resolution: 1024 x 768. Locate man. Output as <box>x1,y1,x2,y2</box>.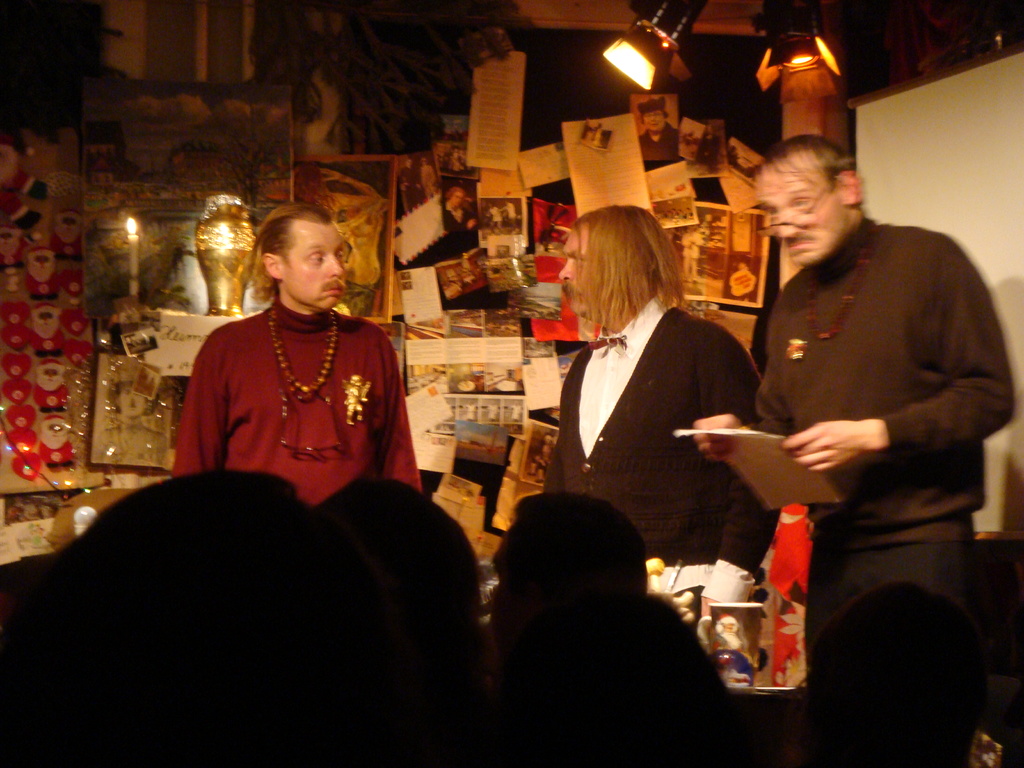
<box>525,269,742,564</box>.
